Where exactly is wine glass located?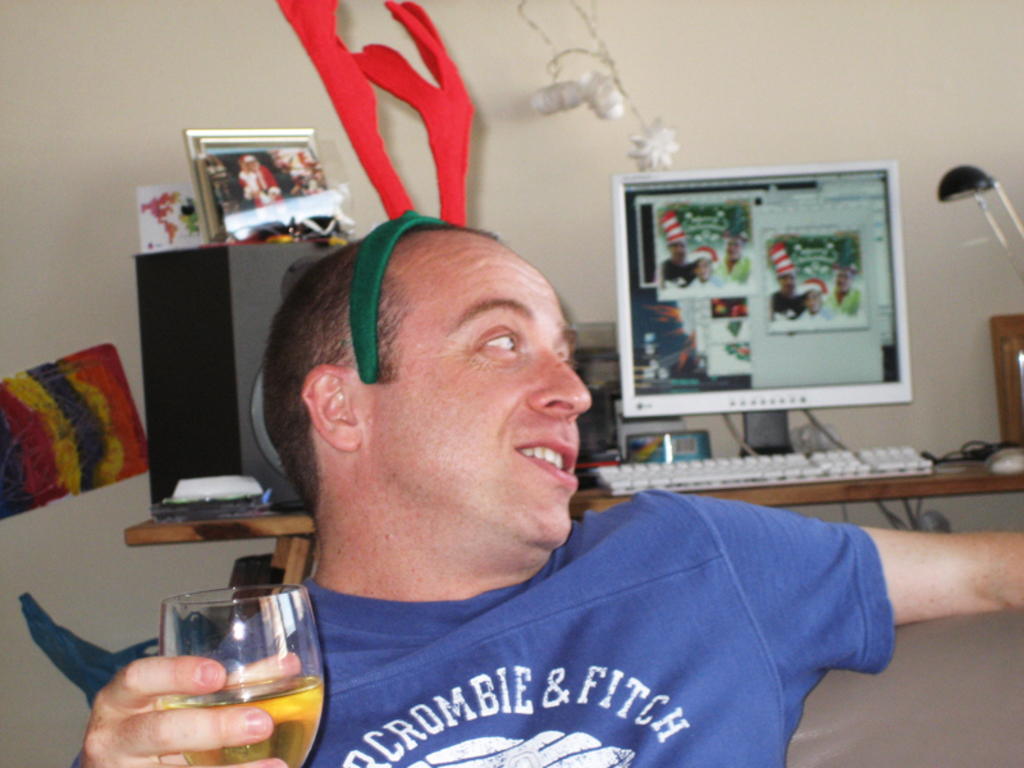
Its bounding box is 154,585,326,767.
